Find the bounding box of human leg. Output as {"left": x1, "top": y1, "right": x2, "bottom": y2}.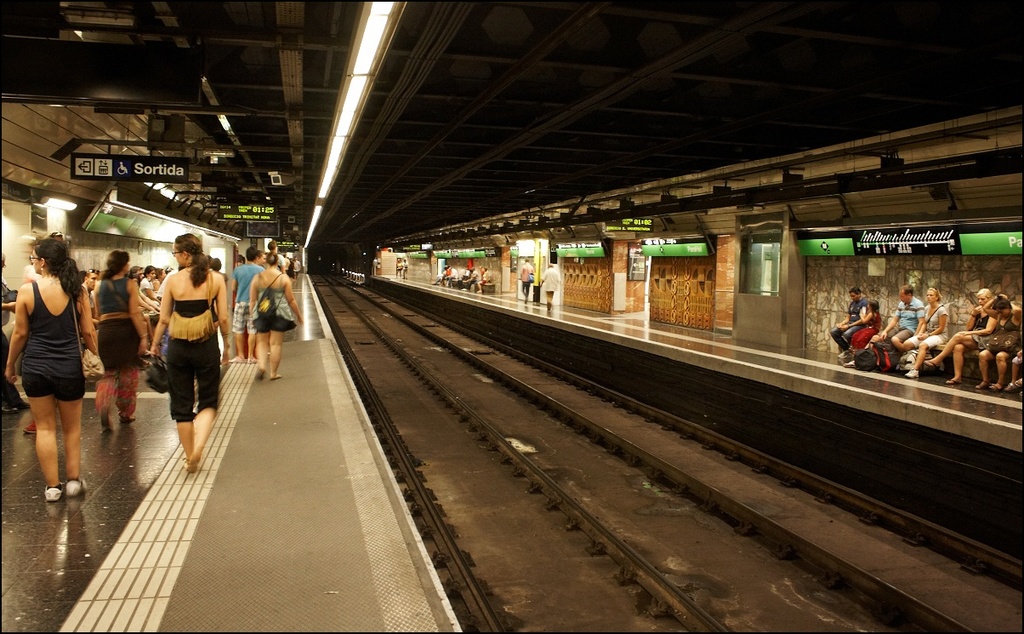
{"left": 94, "top": 322, "right": 122, "bottom": 433}.
